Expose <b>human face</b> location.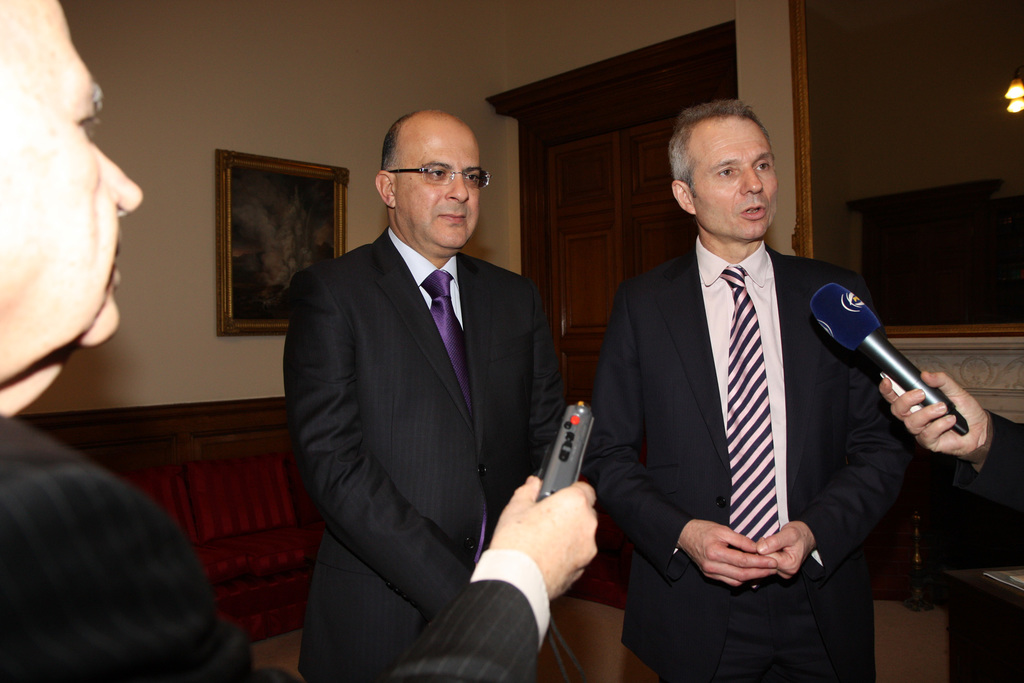
Exposed at detection(692, 126, 775, 237).
